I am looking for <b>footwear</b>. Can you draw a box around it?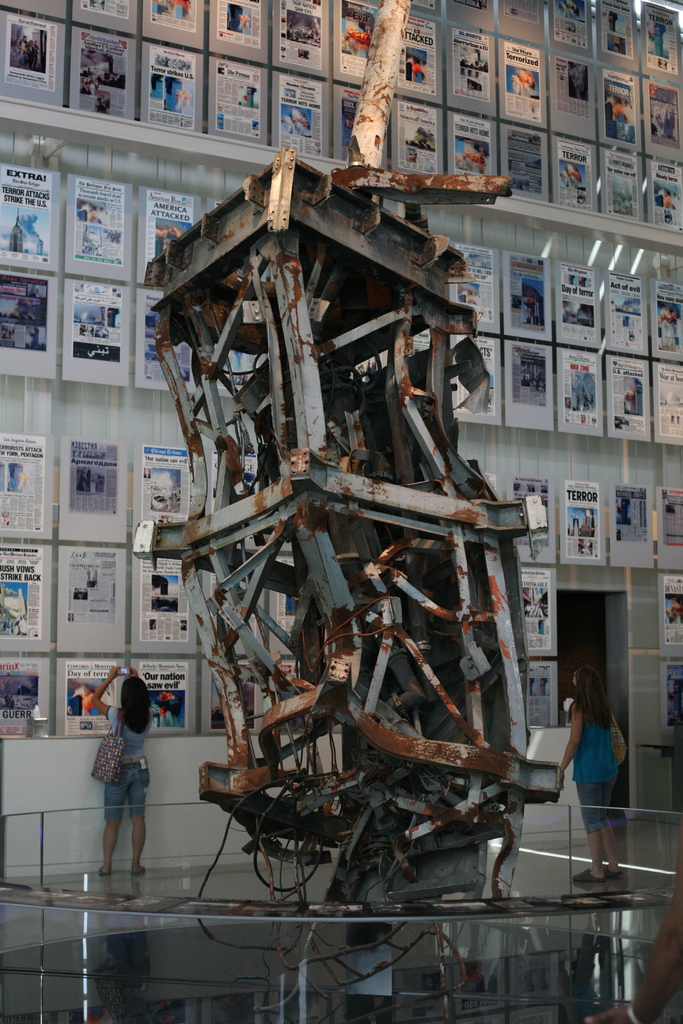
Sure, the bounding box is bbox(131, 860, 151, 877).
